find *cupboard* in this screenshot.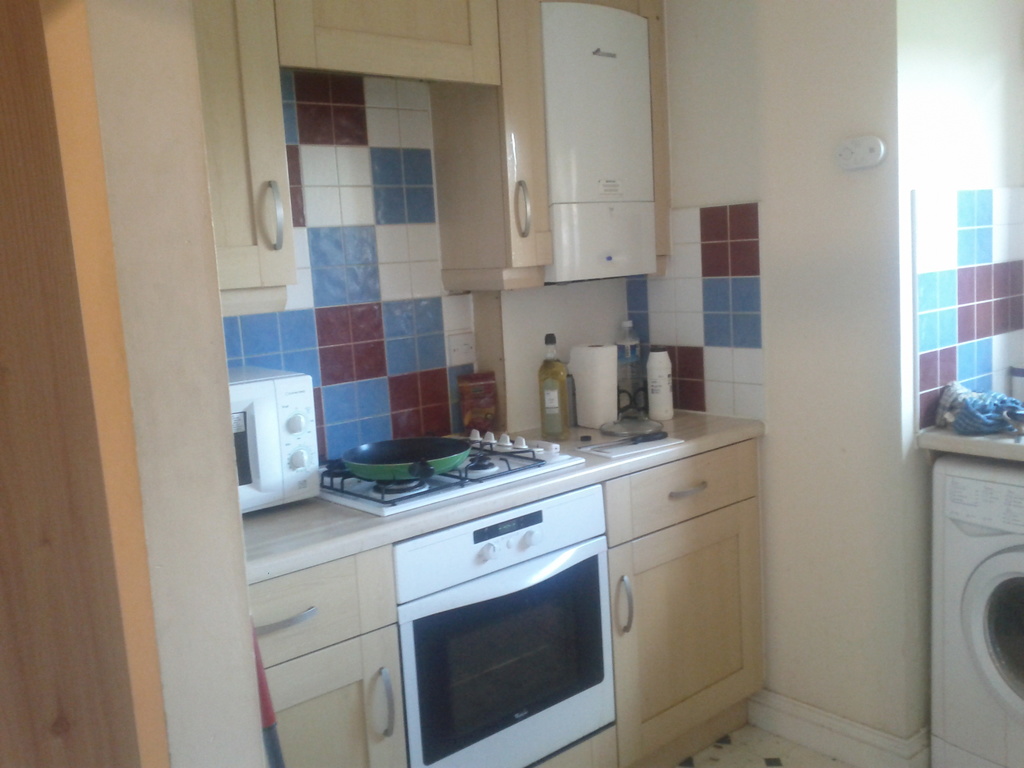
The bounding box for *cupboard* is 180:0:492:315.
